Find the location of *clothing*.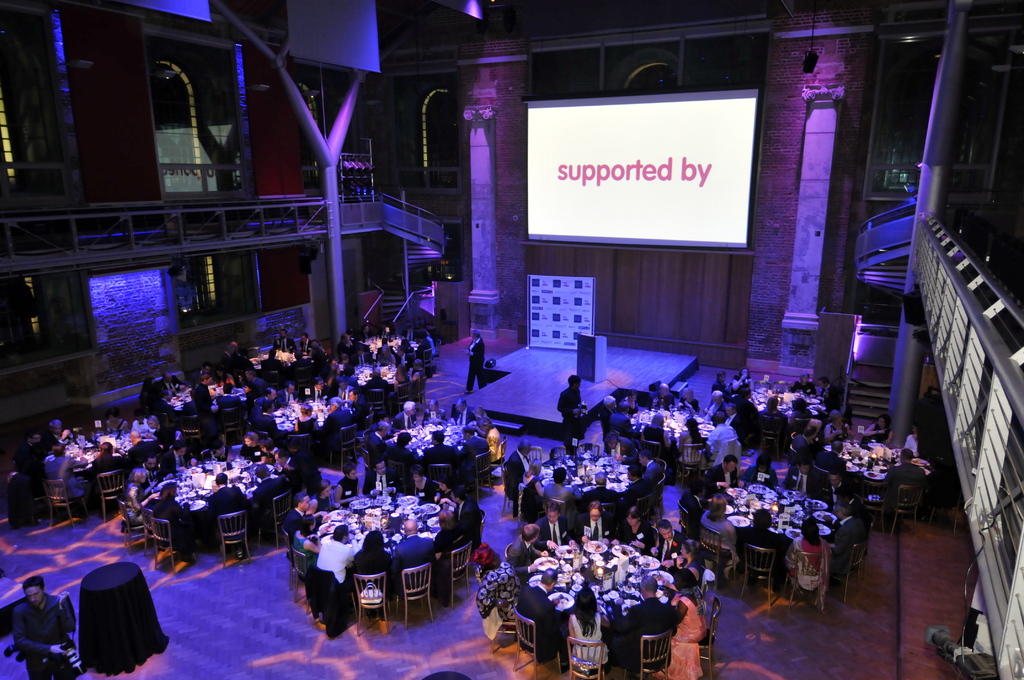
Location: crop(535, 515, 569, 560).
